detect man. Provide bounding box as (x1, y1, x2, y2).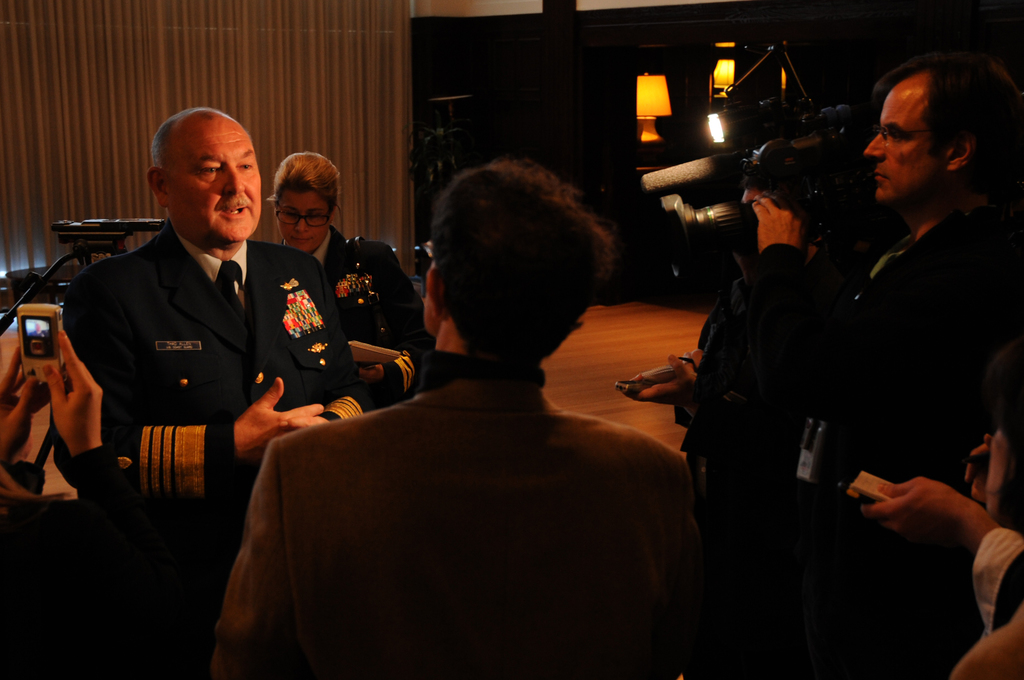
(51, 106, 360, 679).
